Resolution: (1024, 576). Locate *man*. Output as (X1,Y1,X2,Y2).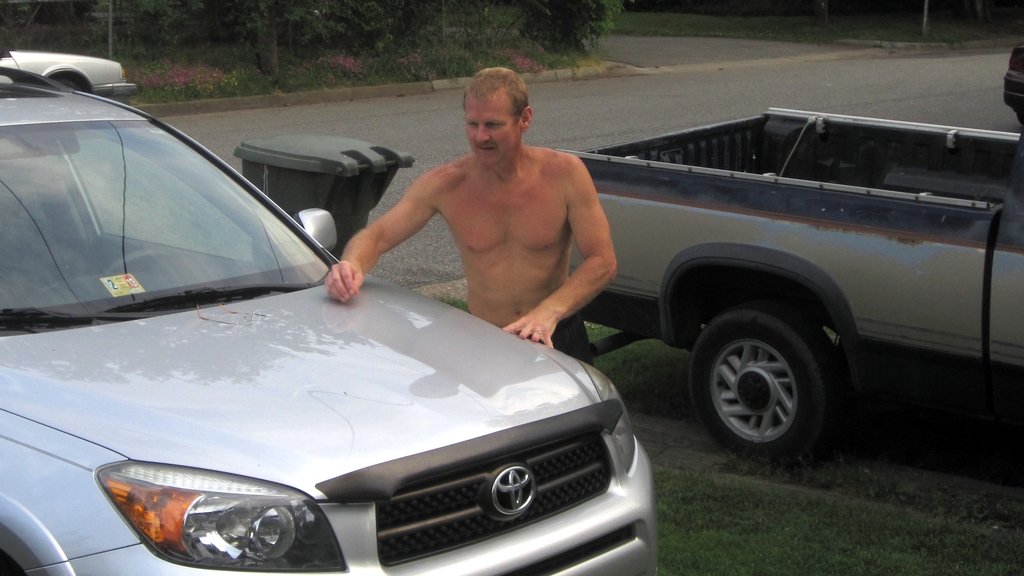
(344,82,626,341).
